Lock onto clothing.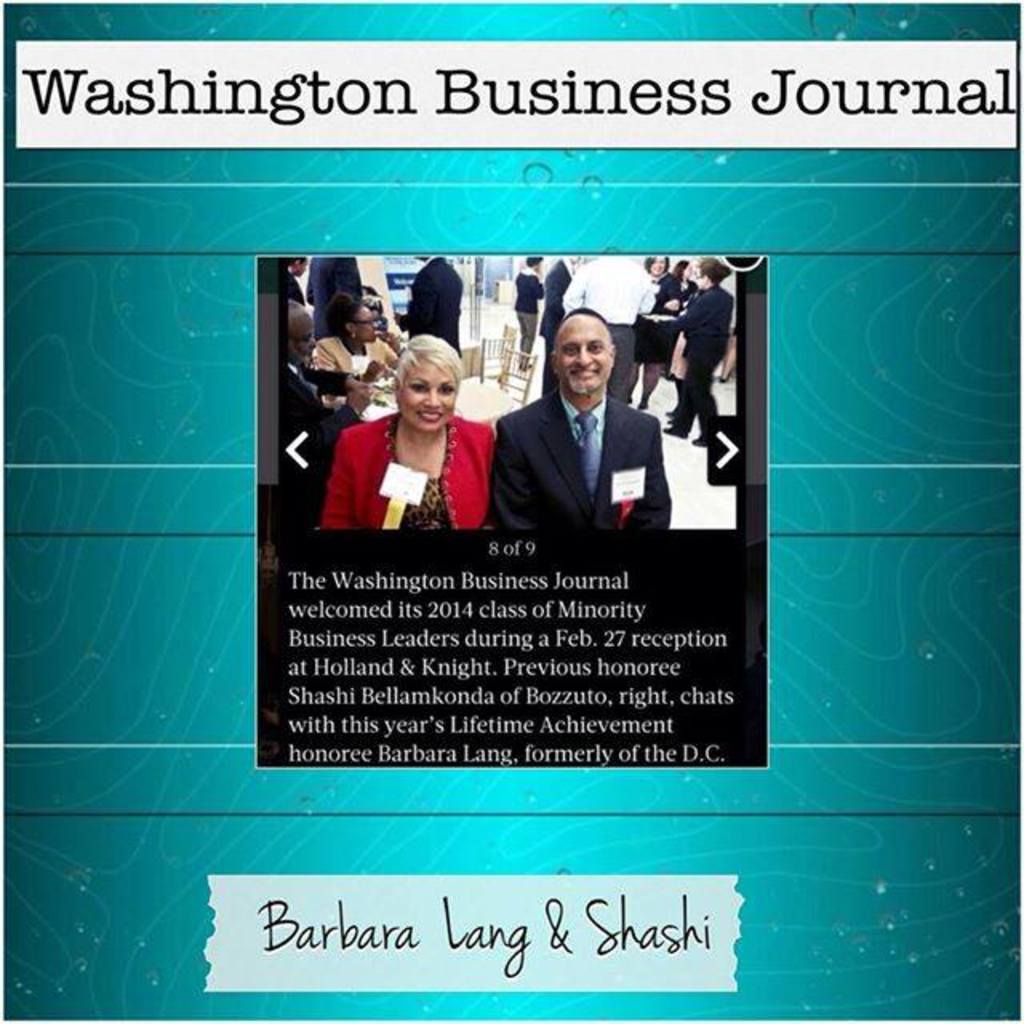
Locked: 542:256:574:330.
